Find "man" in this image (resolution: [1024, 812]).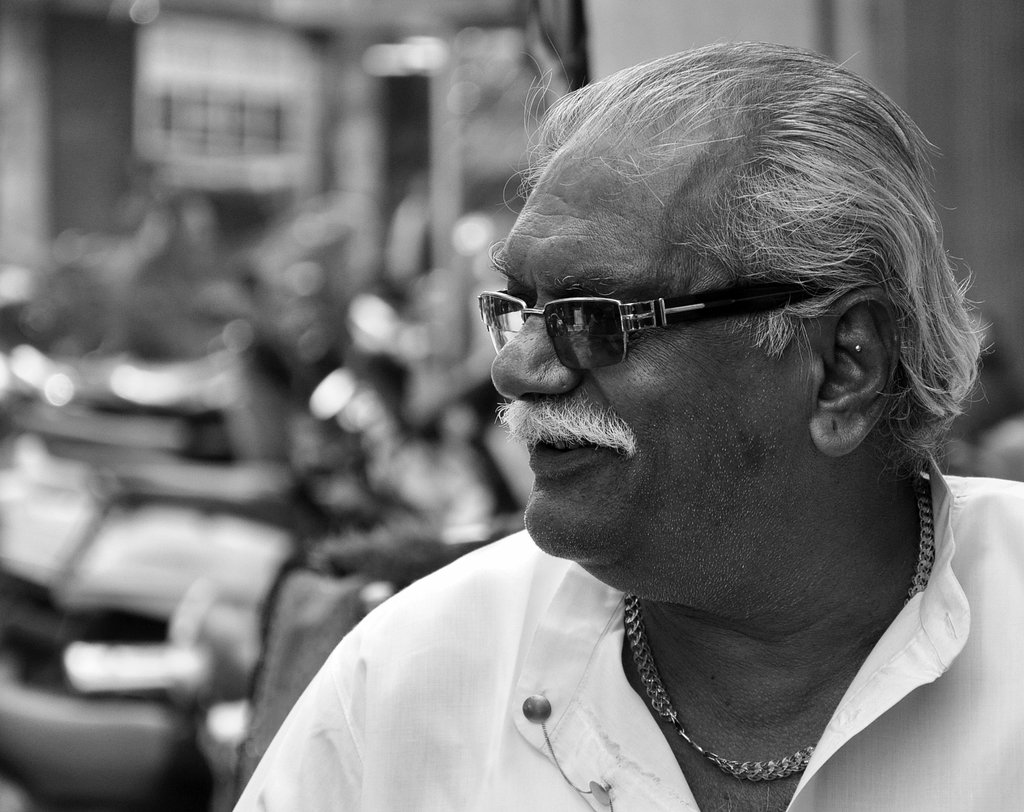
[left=229, top=33, right=1023, bottom=811].
